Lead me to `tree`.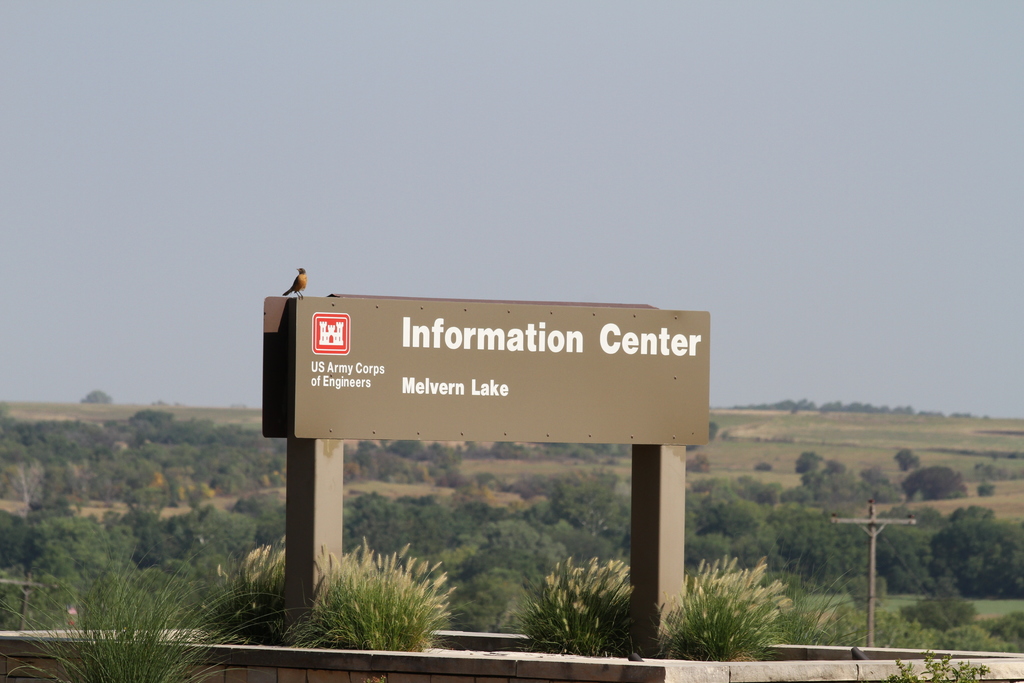
Lead to <bbox>454, 520, 570, 597</bbox>.
